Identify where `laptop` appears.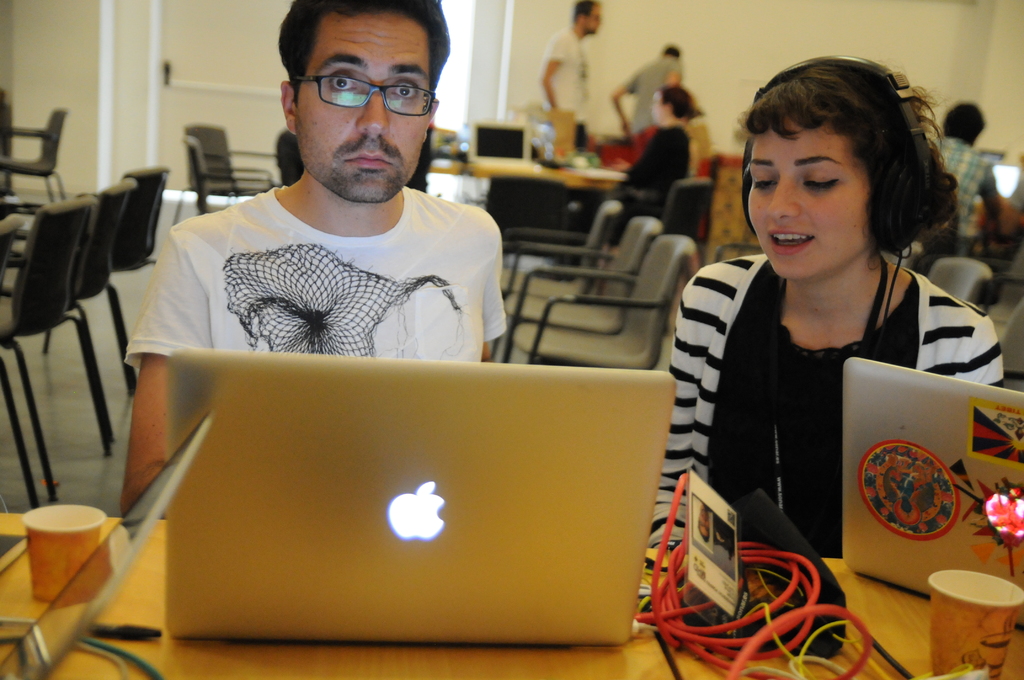
Appears at box=[146, 332, 673, 668].
